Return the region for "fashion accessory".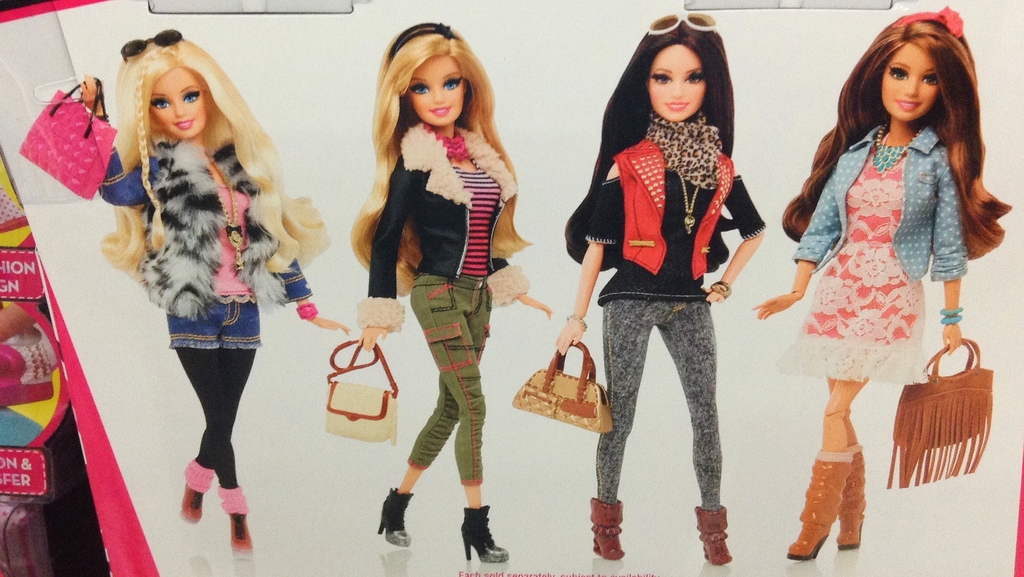
crop(836, 439, 869, 551).
